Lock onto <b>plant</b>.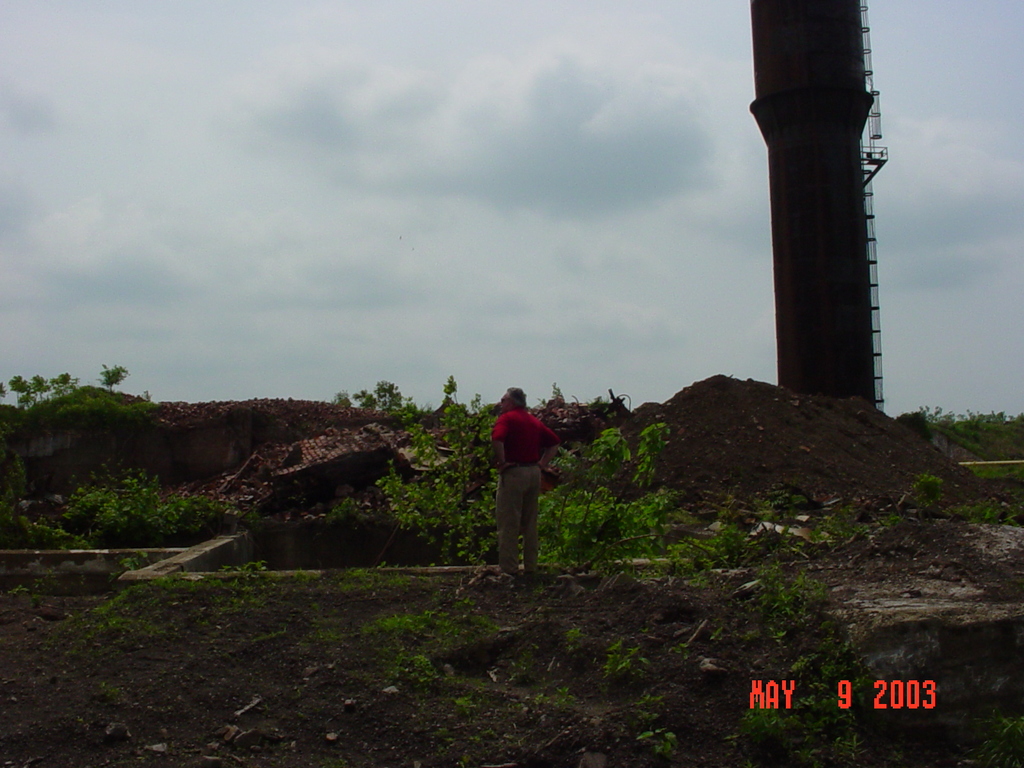
Locked: <bbox>394, 657, 435, 681</bbox>.
